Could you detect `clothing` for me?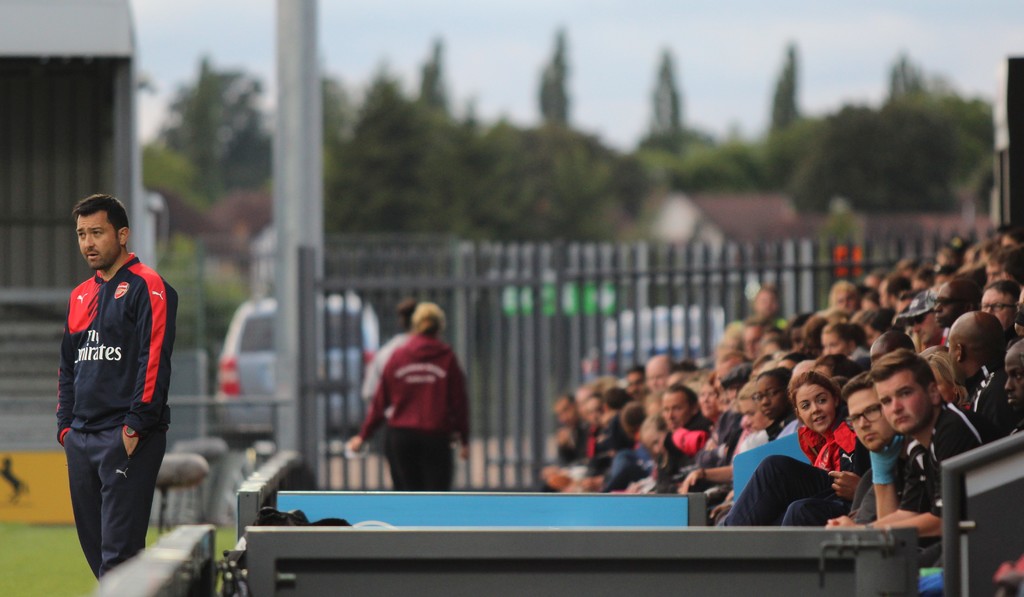
Detection result: x1=866 y1=432 x2=917 y2=494.
